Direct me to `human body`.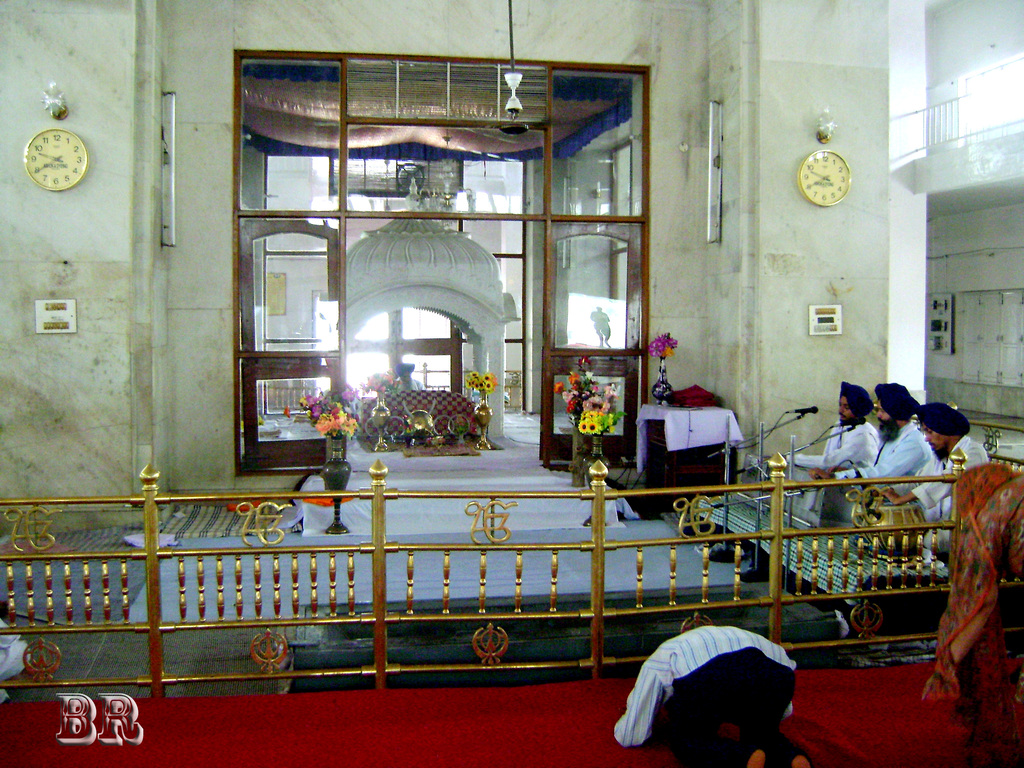
Direction: (821,382,883,467).
